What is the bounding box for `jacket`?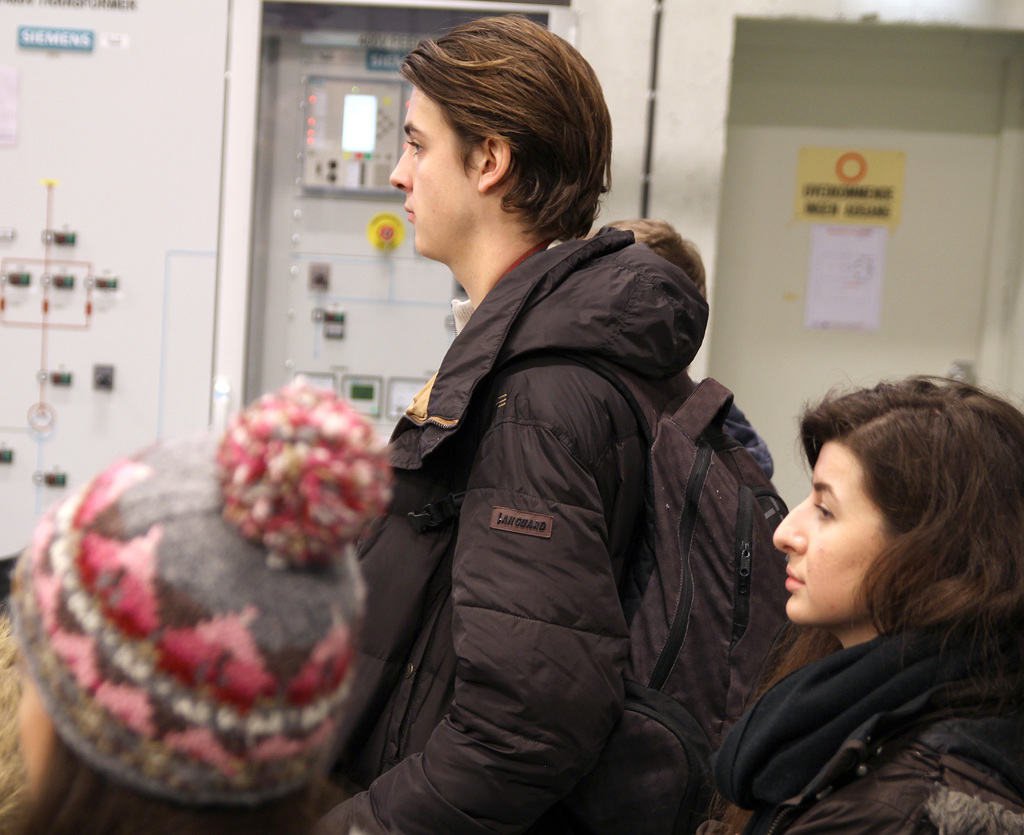
bbox=[348, 115, 775, 802].
